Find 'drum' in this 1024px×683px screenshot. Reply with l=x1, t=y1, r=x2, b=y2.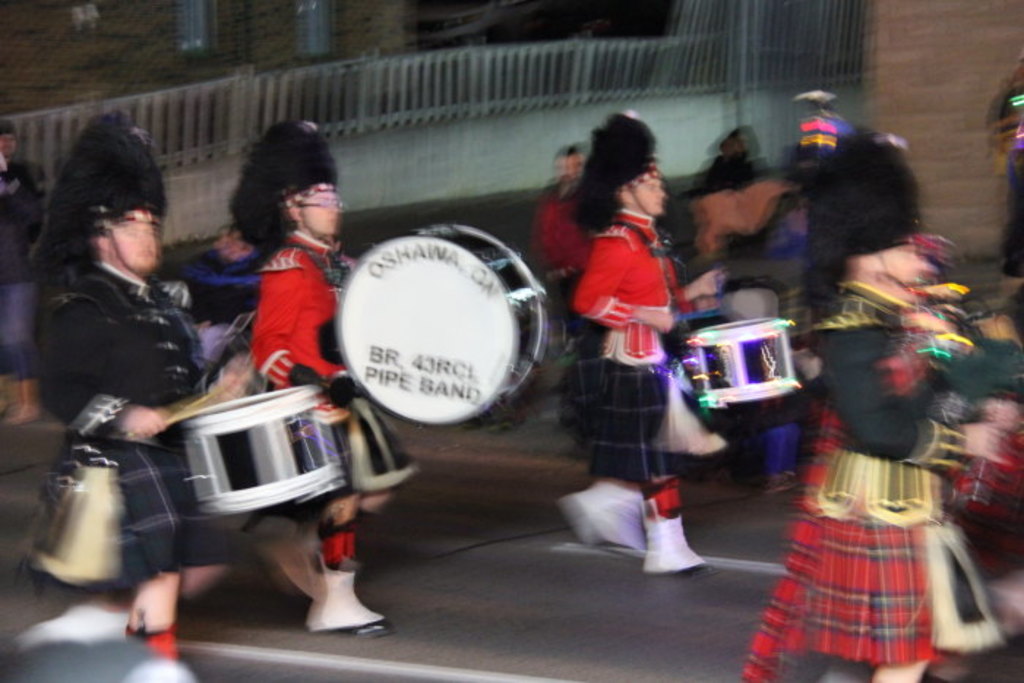
l=335, t=222, r=550, b=424.
